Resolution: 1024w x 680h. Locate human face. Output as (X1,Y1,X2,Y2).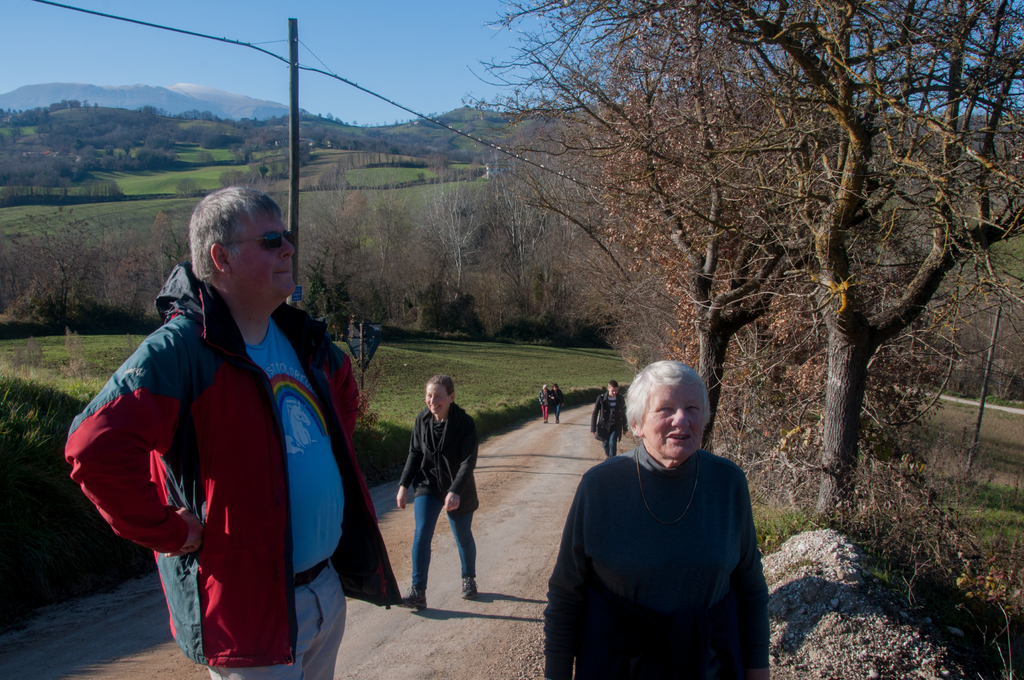
(424,380,450,411).
